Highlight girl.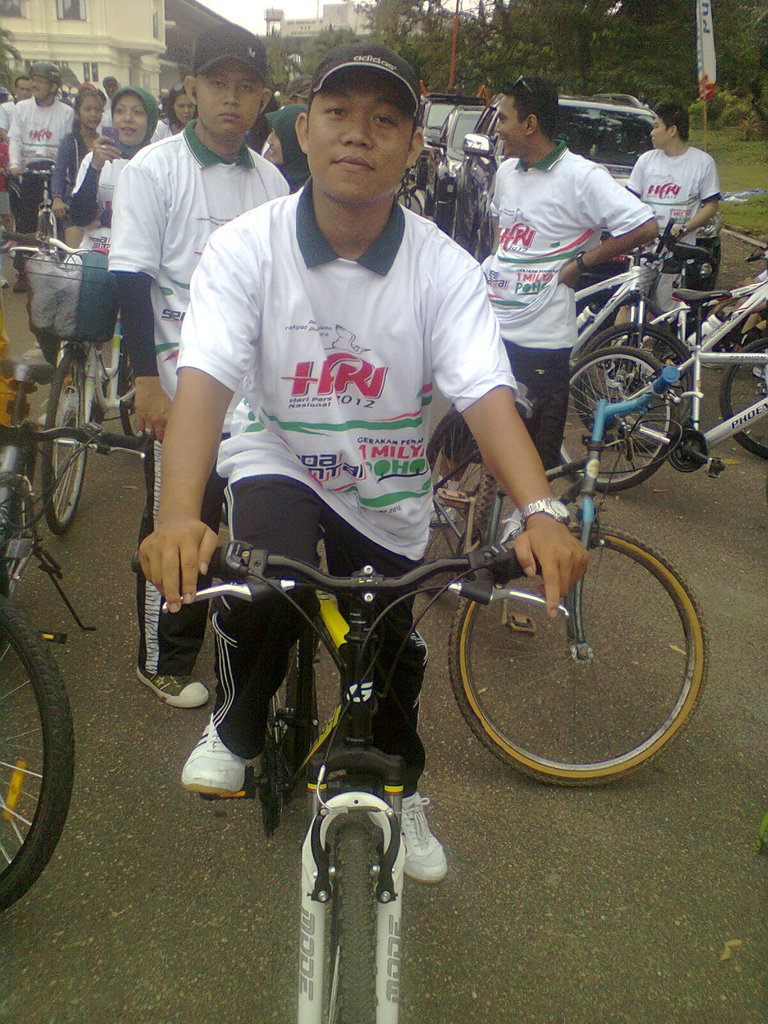
Highlighted region: (53,90,106,252).
